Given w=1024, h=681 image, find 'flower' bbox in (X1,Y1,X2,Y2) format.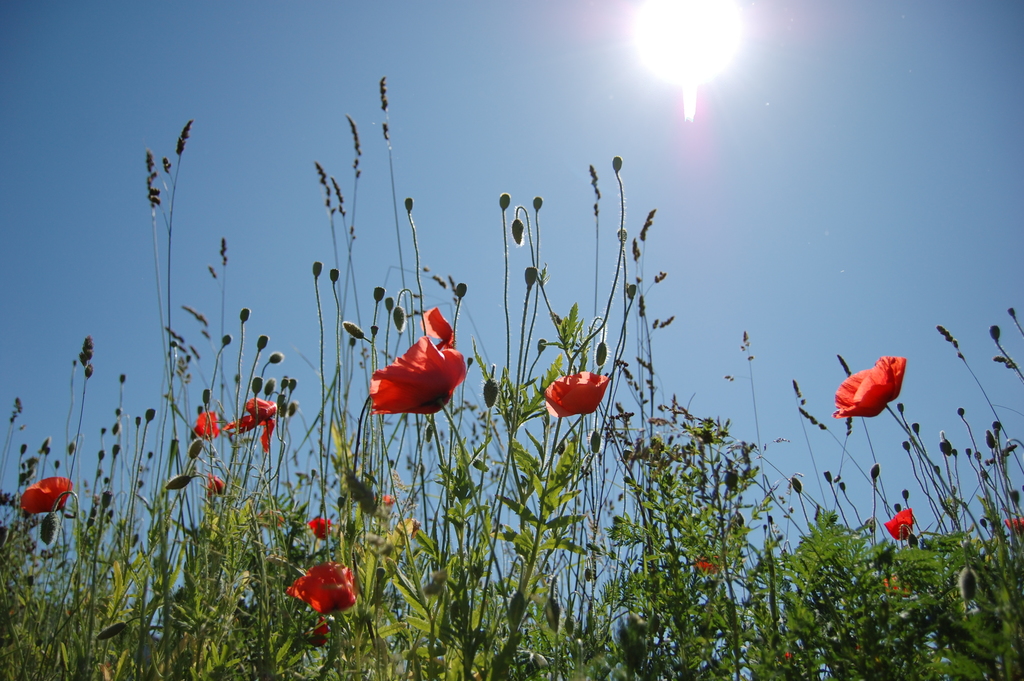
(1007,514,1023,534).
